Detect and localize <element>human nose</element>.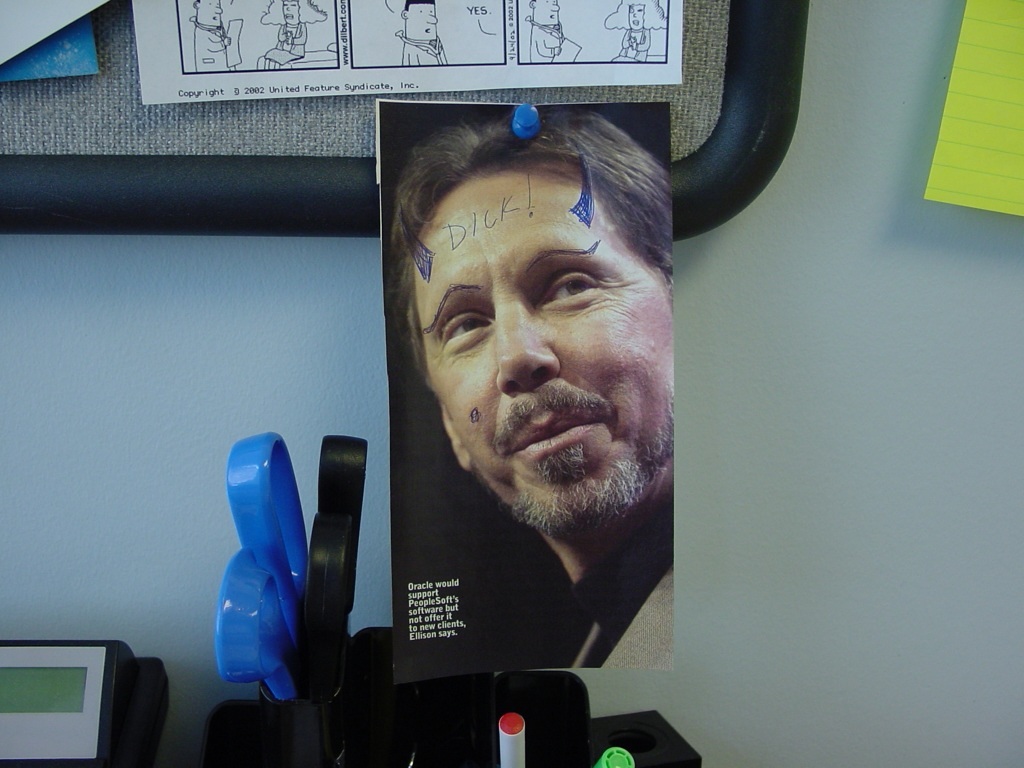
Localized at l=494, t=298, r=563, b=393.
